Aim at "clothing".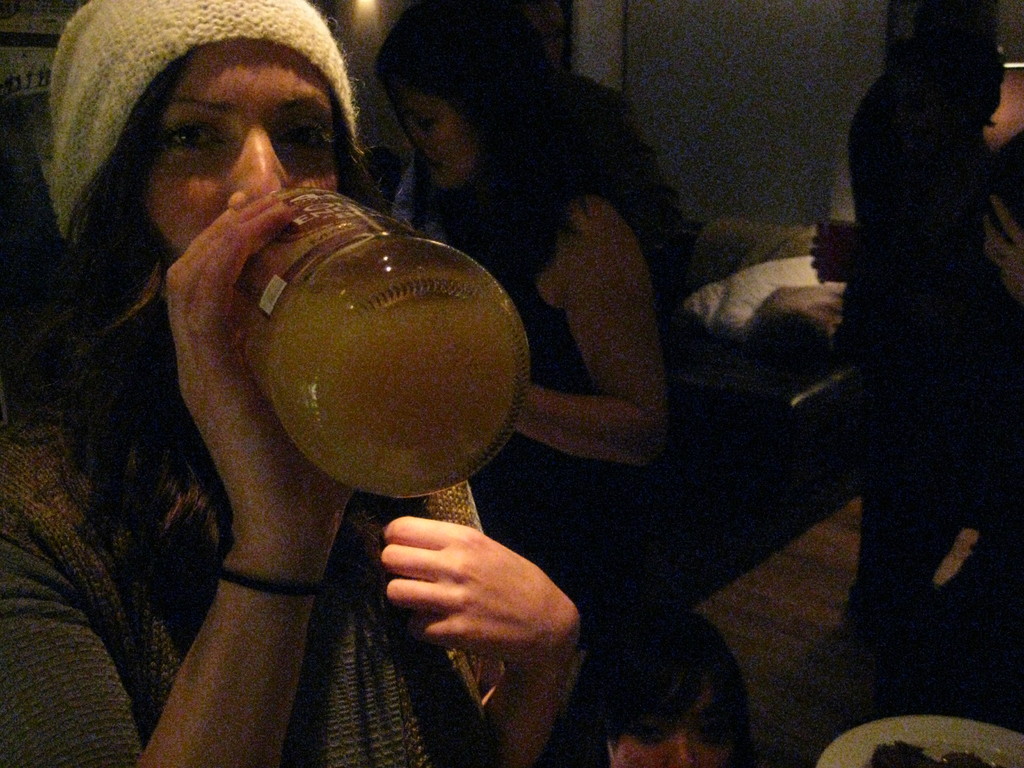
Aimed at 0/401/492/767.
